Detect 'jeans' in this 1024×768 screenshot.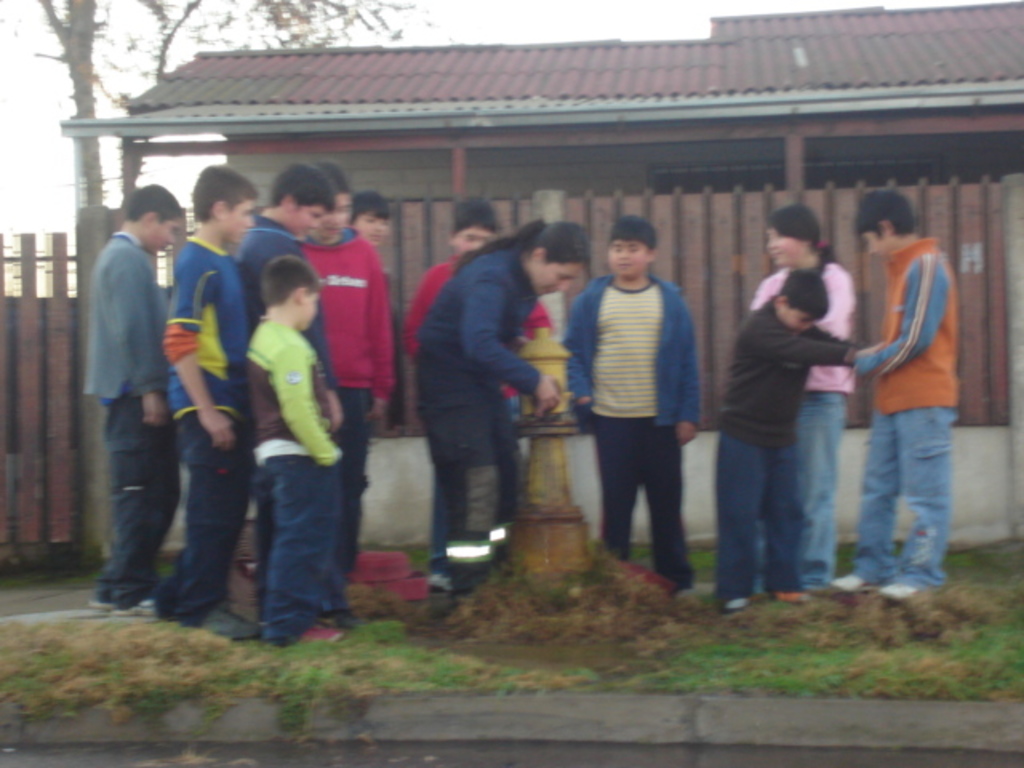
Detection: Rect(253, 446, 338, 635).
